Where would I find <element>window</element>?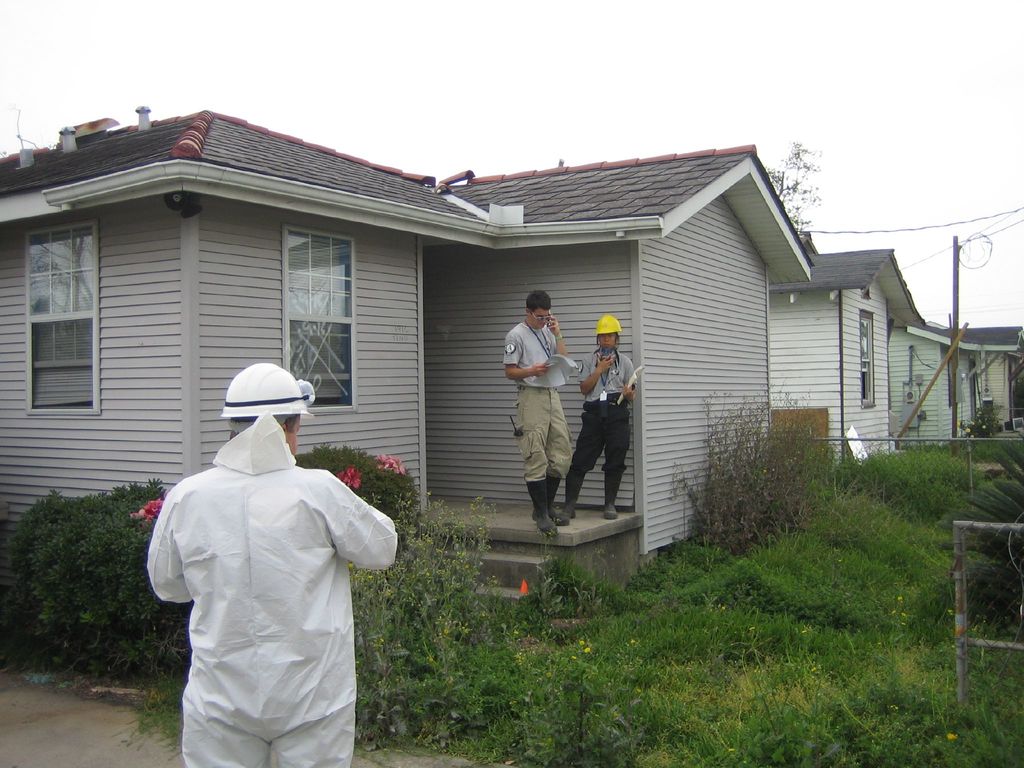
At {"left": 28, "top": 225, "right": 95, "bottom": 410}.
